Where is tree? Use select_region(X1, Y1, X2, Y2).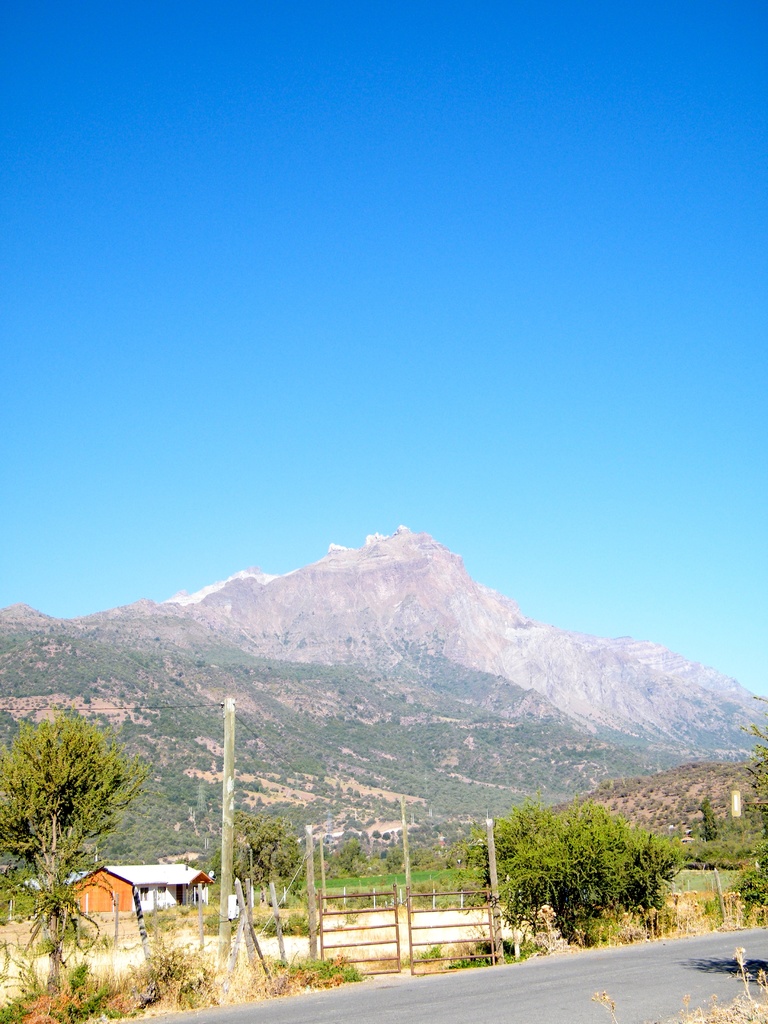
select_region(728, 718, 767, 908).
